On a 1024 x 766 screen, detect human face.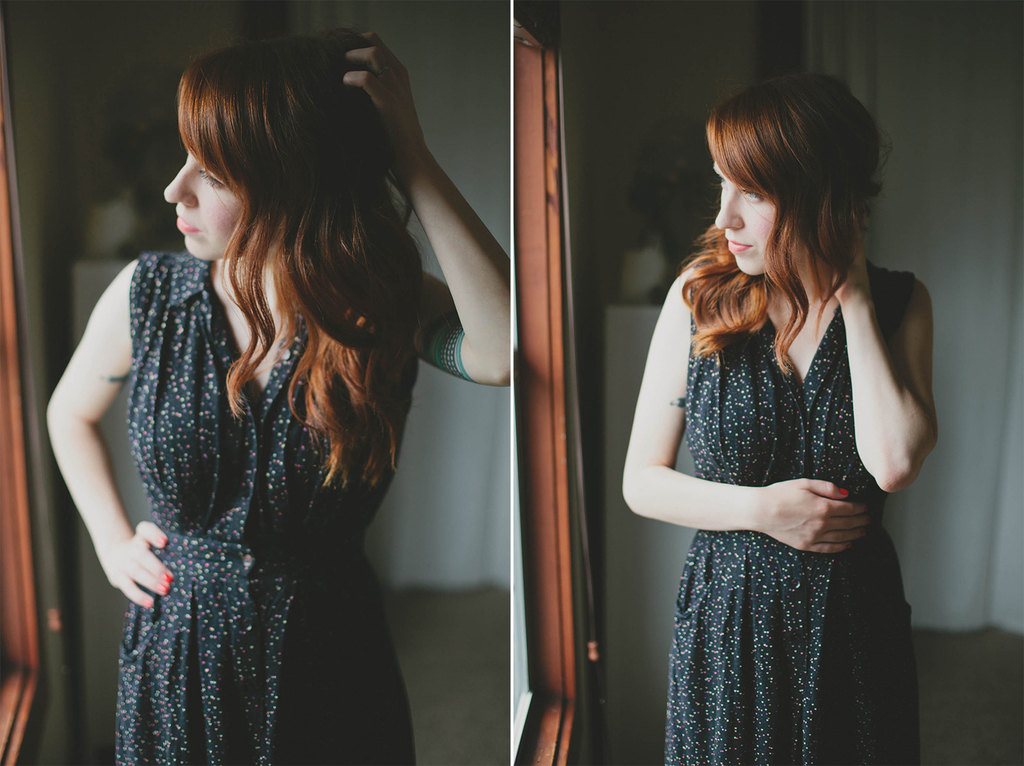
pyautogui.locateOnScreen(717, 160, 789, 277).
